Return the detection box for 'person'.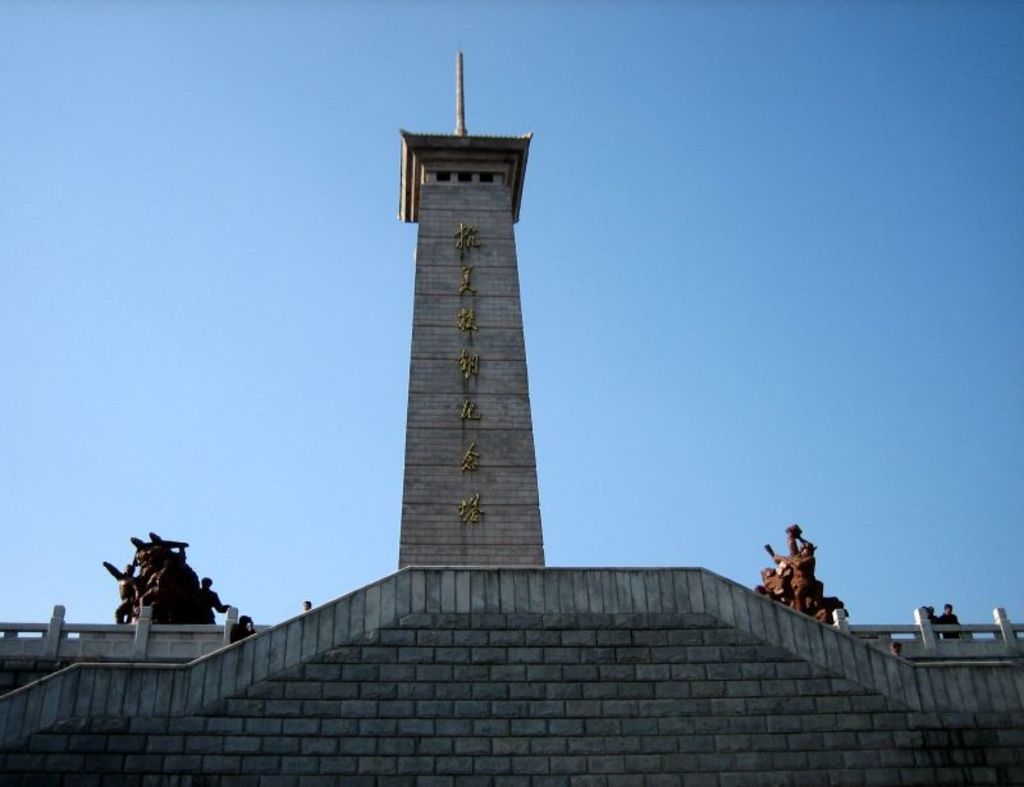
region(942, 600, 964, 637).
